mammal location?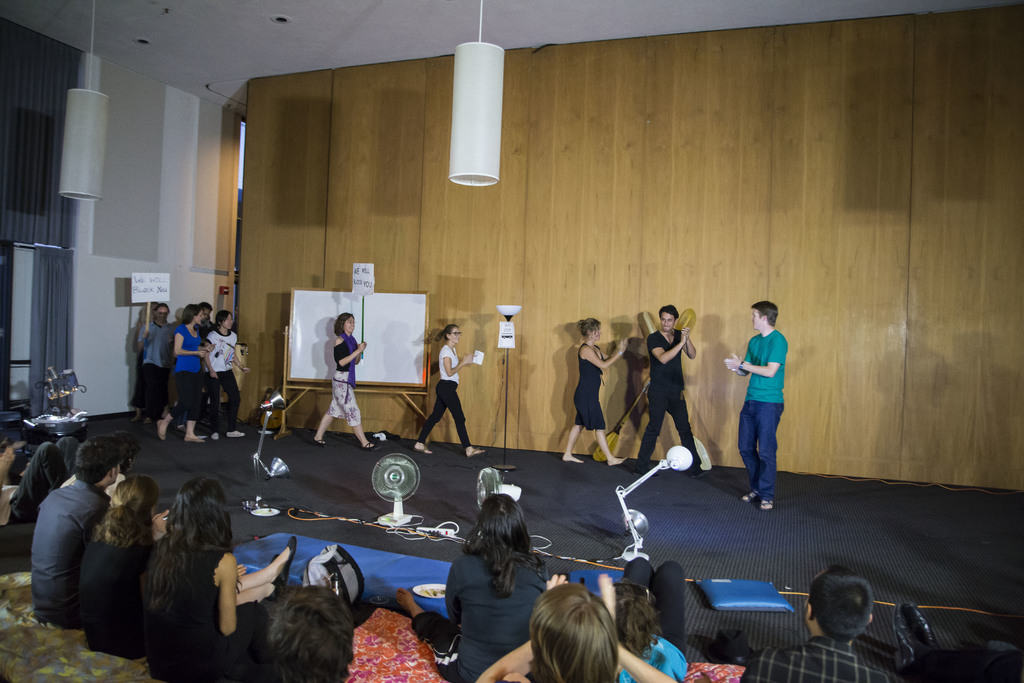
<bbox>311, 311, 380, 454</bbox>
